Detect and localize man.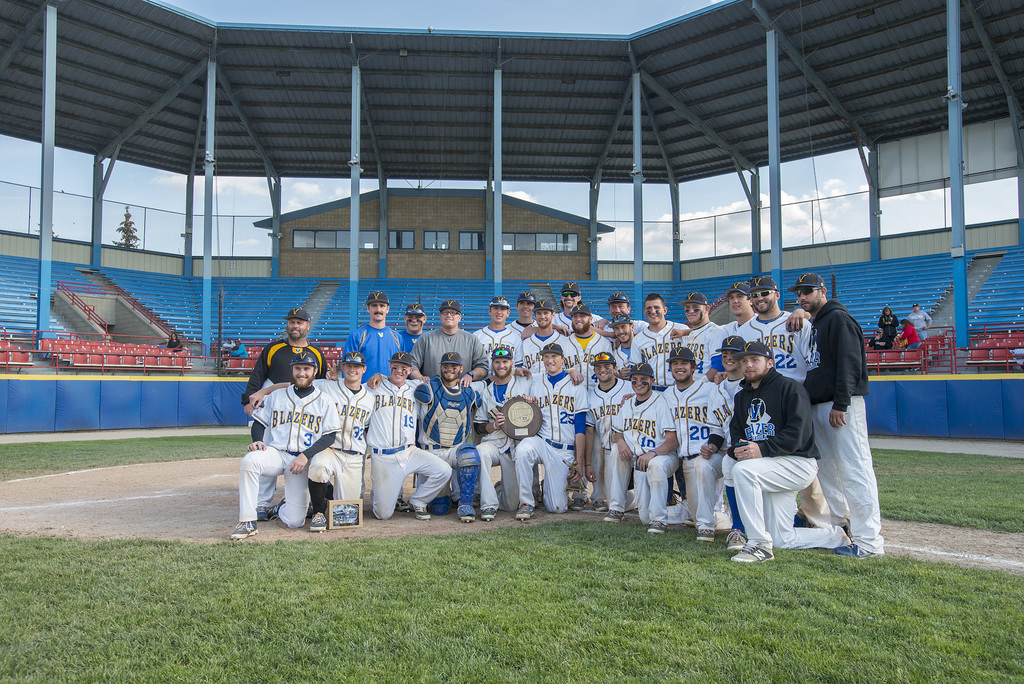
Localized at (left=658, top=345, right=730, bottom=542).
